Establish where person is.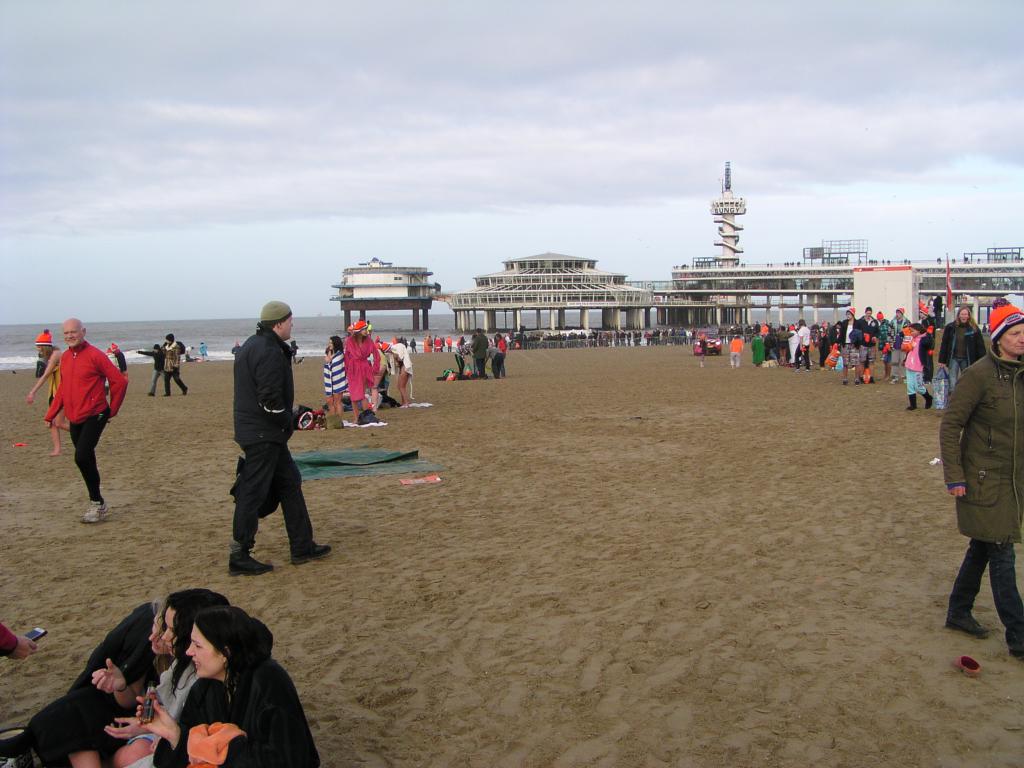
Established at <bbox>936, 296, 1023, 661</bbox>.
